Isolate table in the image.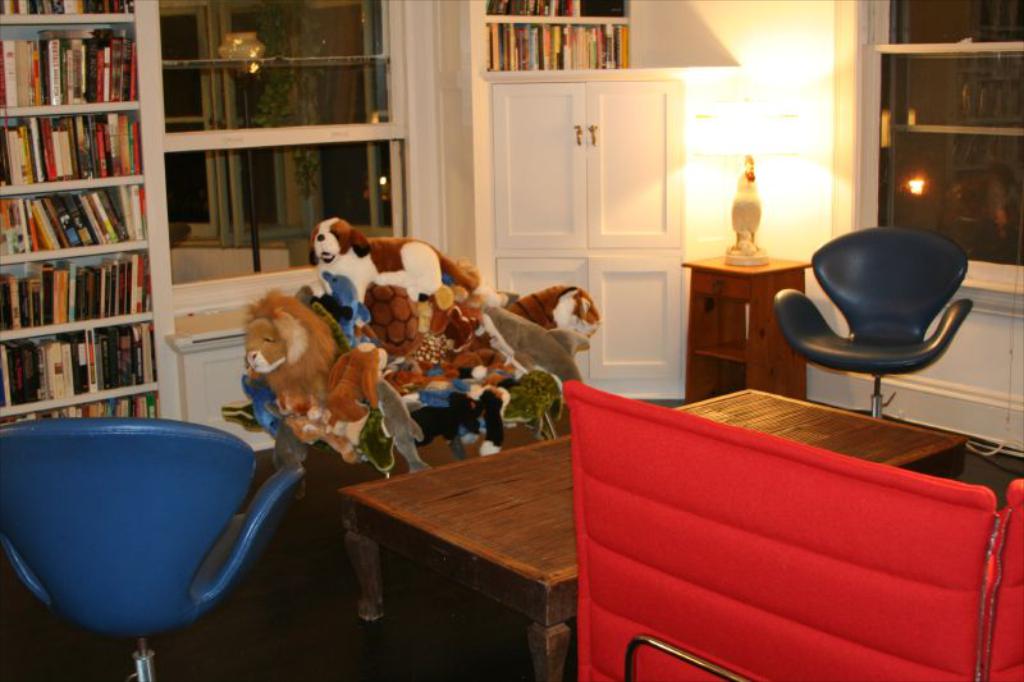
Isolated region: [334, 363, 960, 678].
